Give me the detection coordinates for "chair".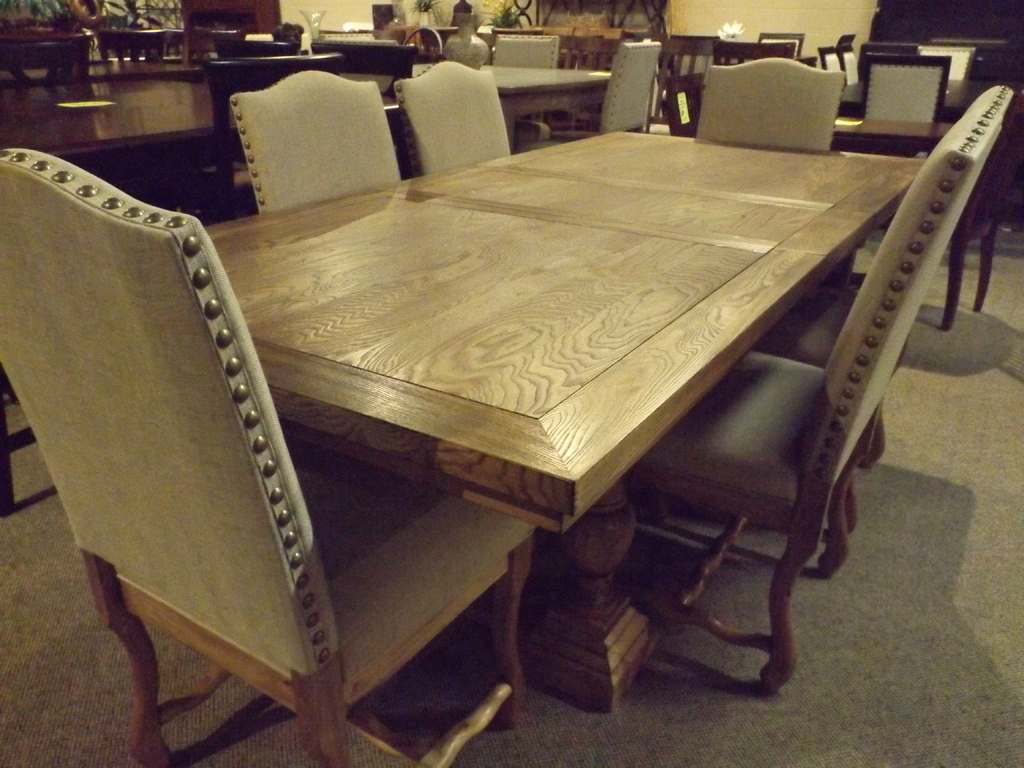
bbox=(858, 53, 948, 246).
